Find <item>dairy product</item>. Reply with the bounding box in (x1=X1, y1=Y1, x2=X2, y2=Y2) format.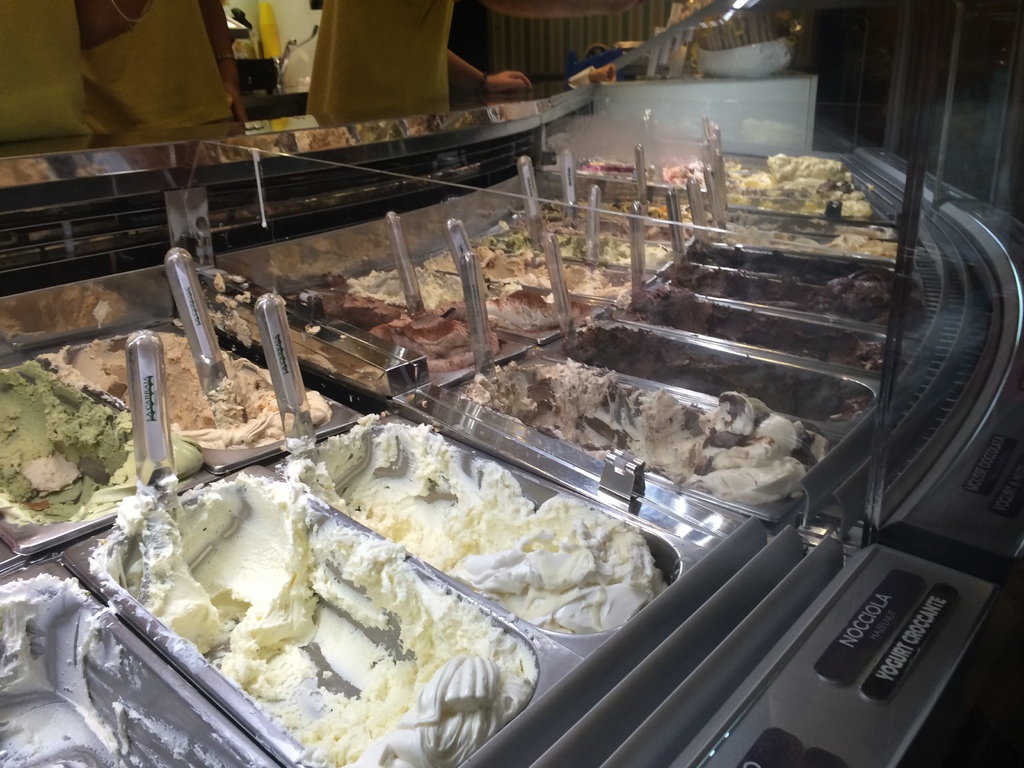
(x1=554, y1=335, x2=860, y2=428).
